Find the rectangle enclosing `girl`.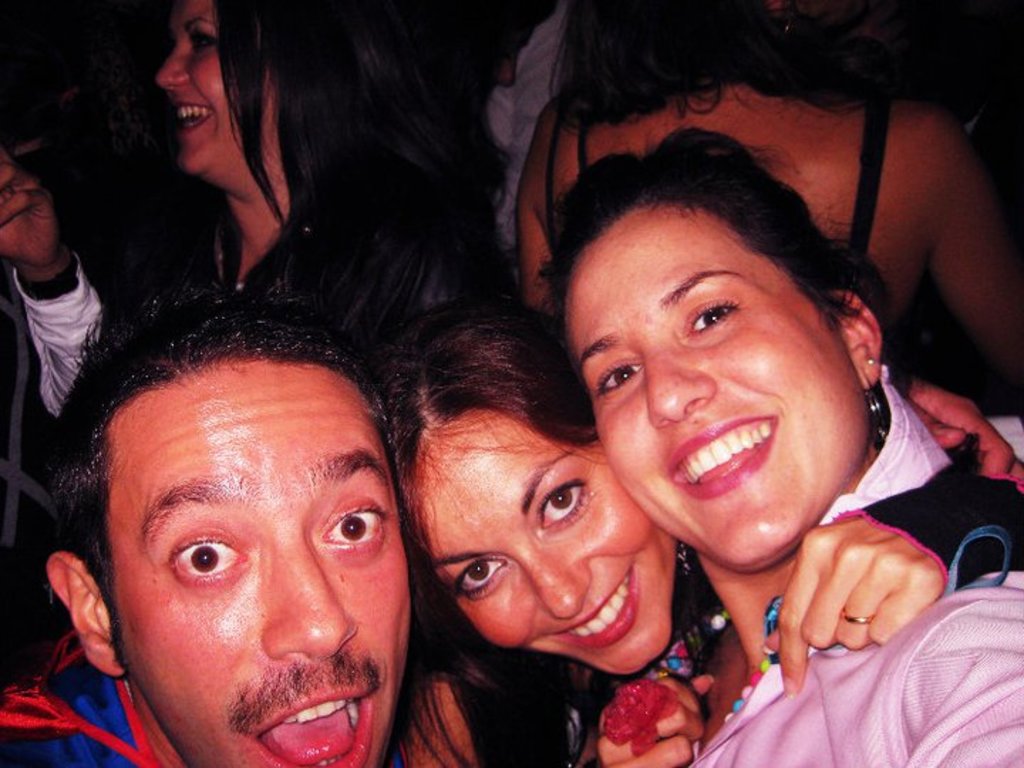
<region>542, 125, 1021, 767</region>.
